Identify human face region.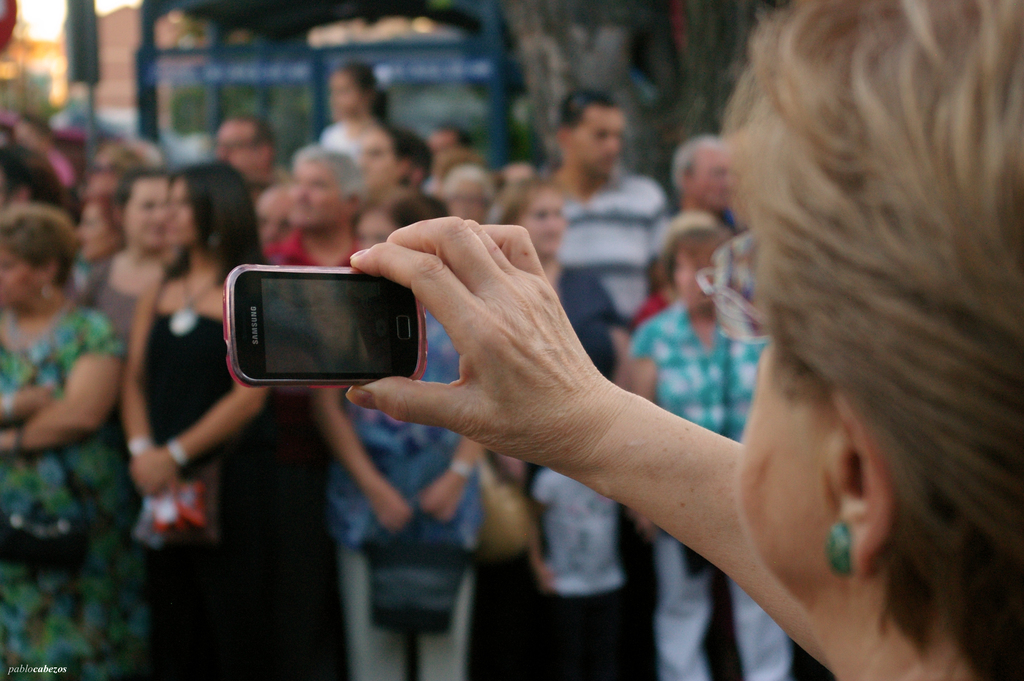
Region: {"left": 168, "top": 176, "right": 198, "bottom": 250}.
